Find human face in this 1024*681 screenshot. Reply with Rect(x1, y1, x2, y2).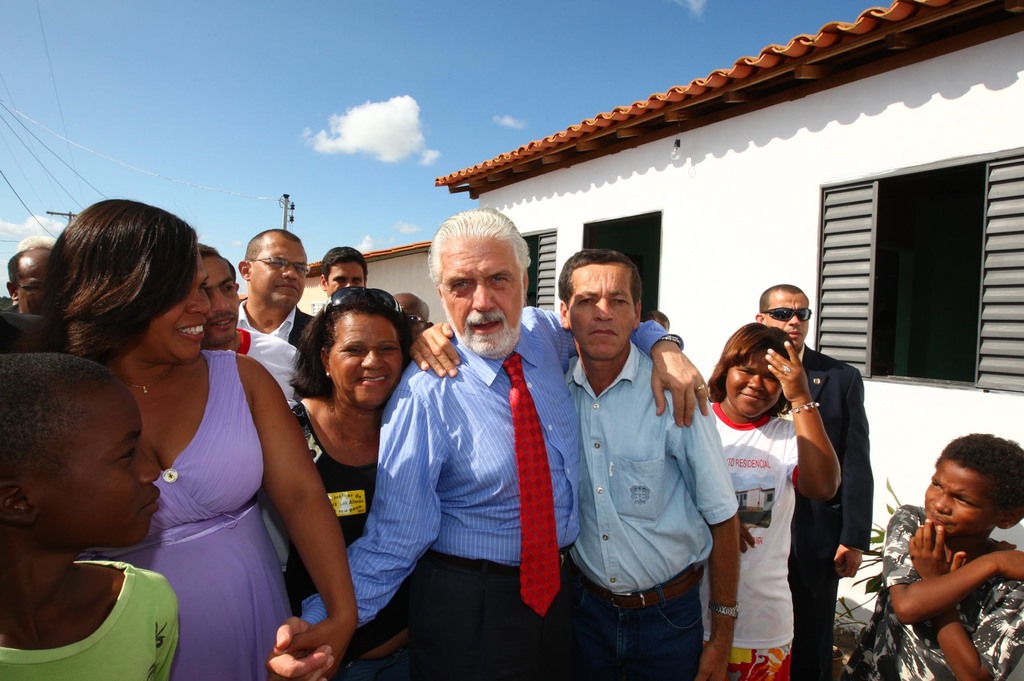
Rect(328, 314, 406, 407).
